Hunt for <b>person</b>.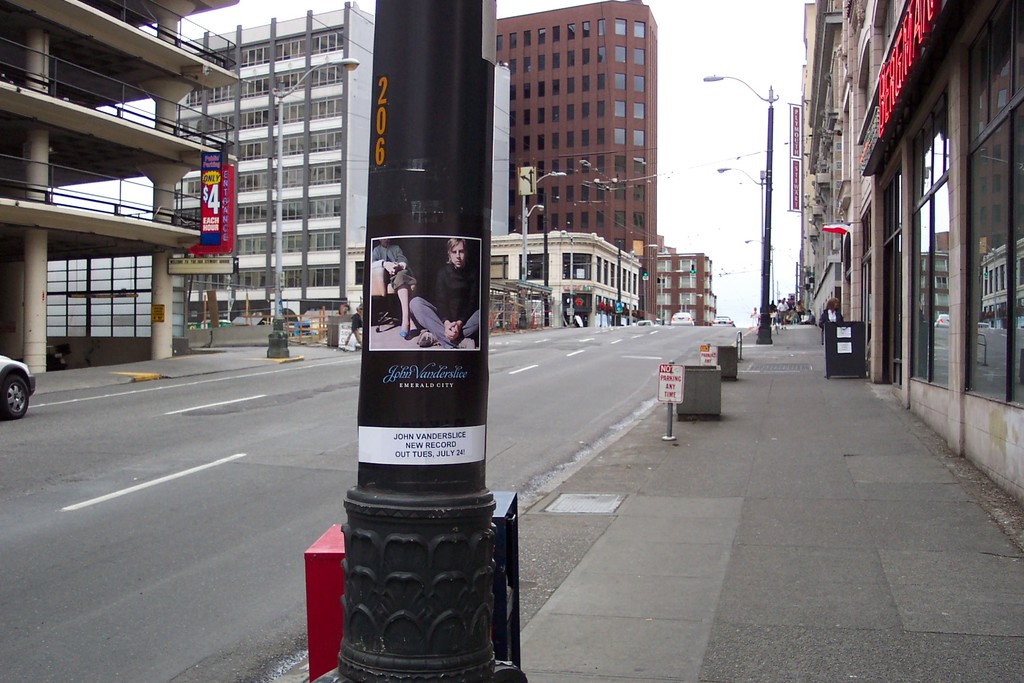
Hunted down at box=[819, 298, 847, 328].
